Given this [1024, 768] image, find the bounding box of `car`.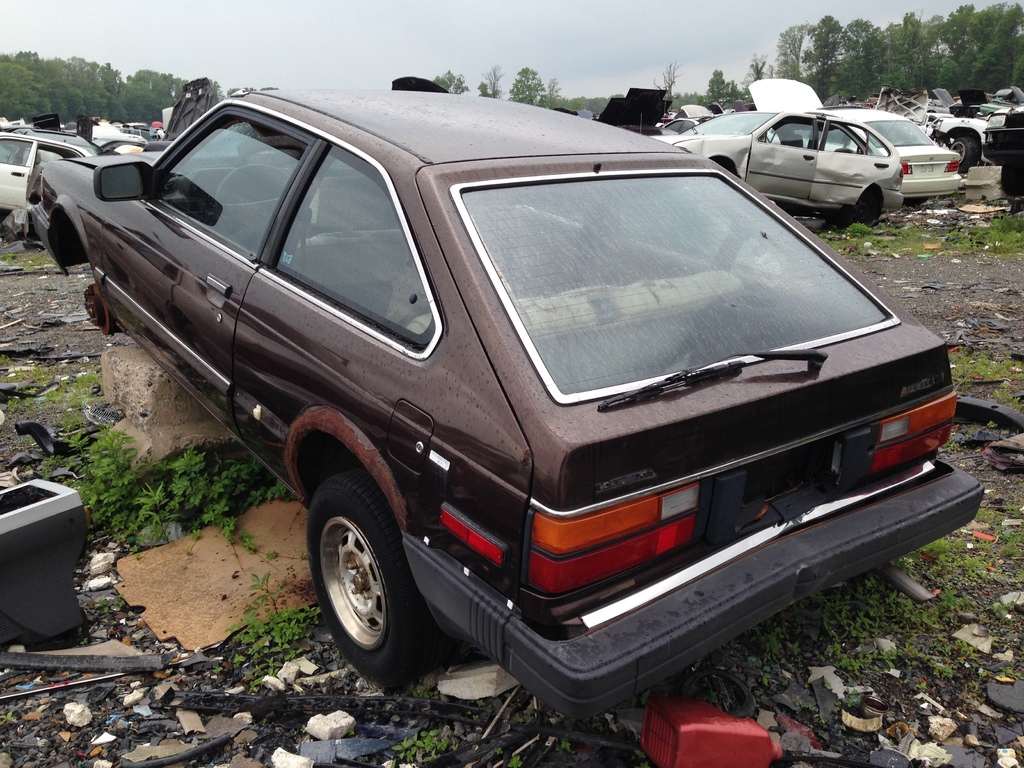
left=69, top=86, right=981, bottom=756.
